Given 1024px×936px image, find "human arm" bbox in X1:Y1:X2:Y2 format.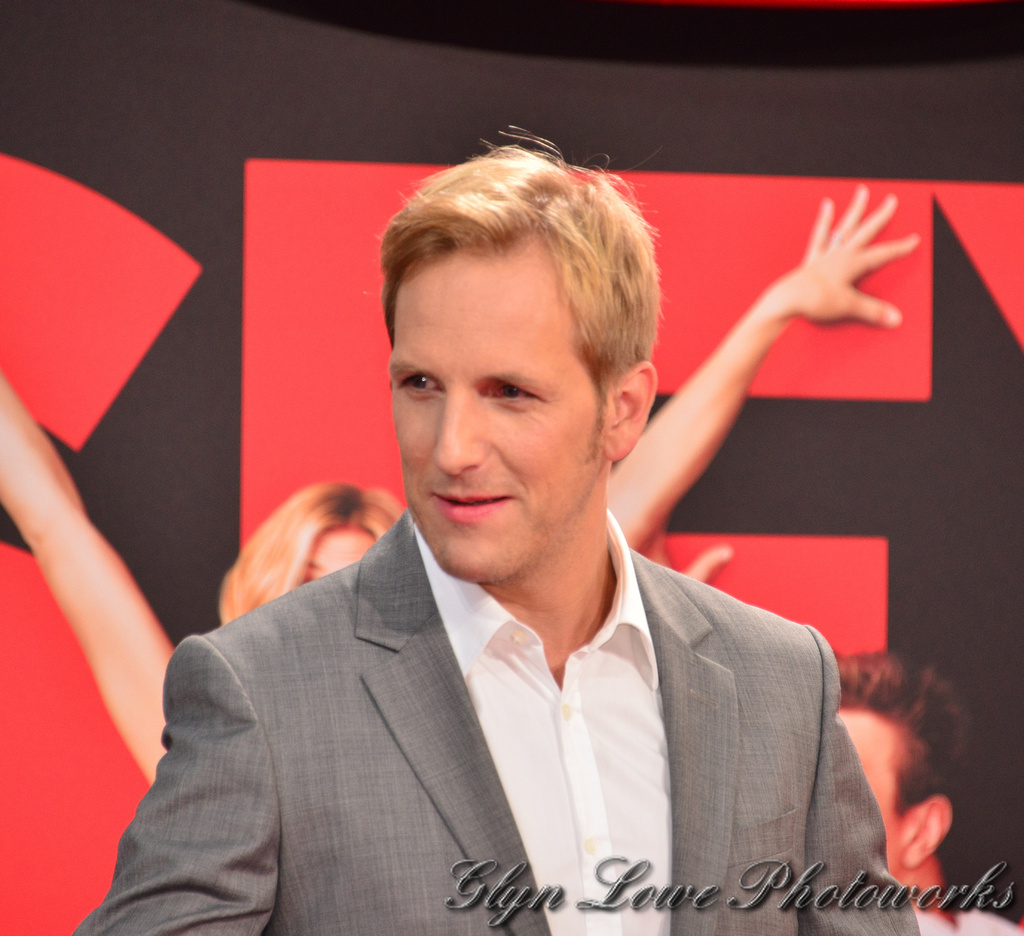
637:184:934:544.
